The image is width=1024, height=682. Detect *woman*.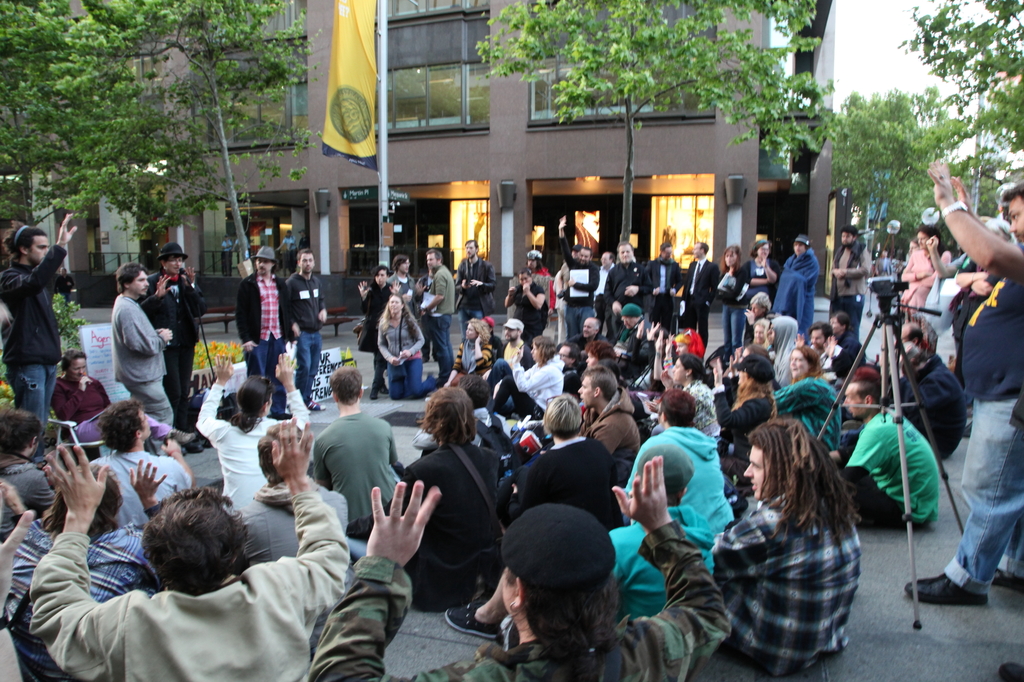
Detection: left=902, top=224, right=951, bottom=315.
